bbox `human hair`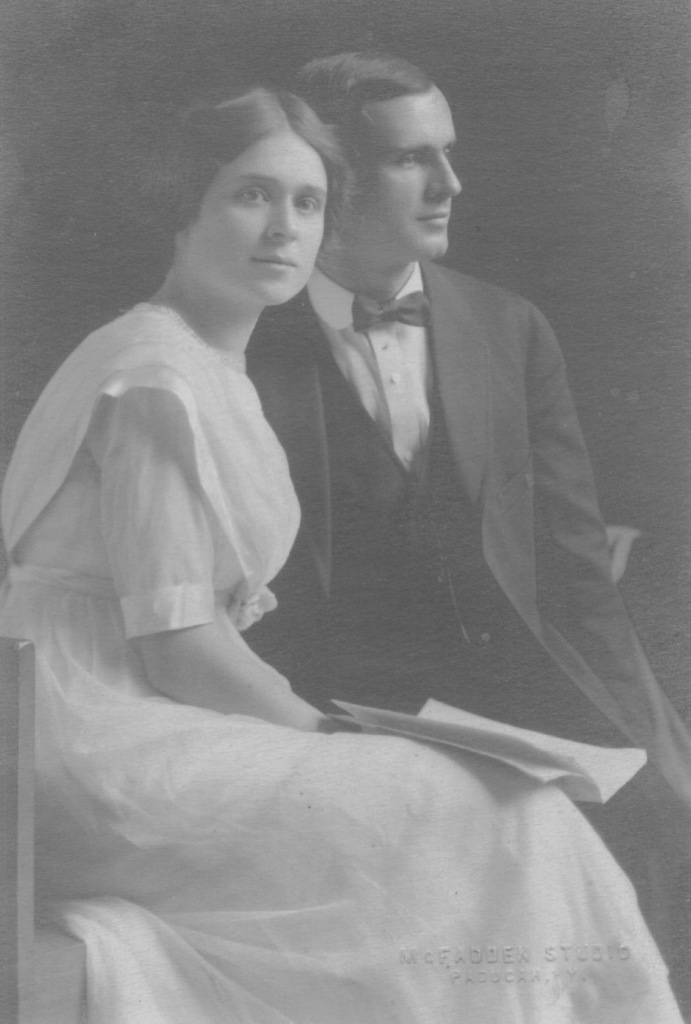
[x1=291, y1=50, x2=430, y2=155]
